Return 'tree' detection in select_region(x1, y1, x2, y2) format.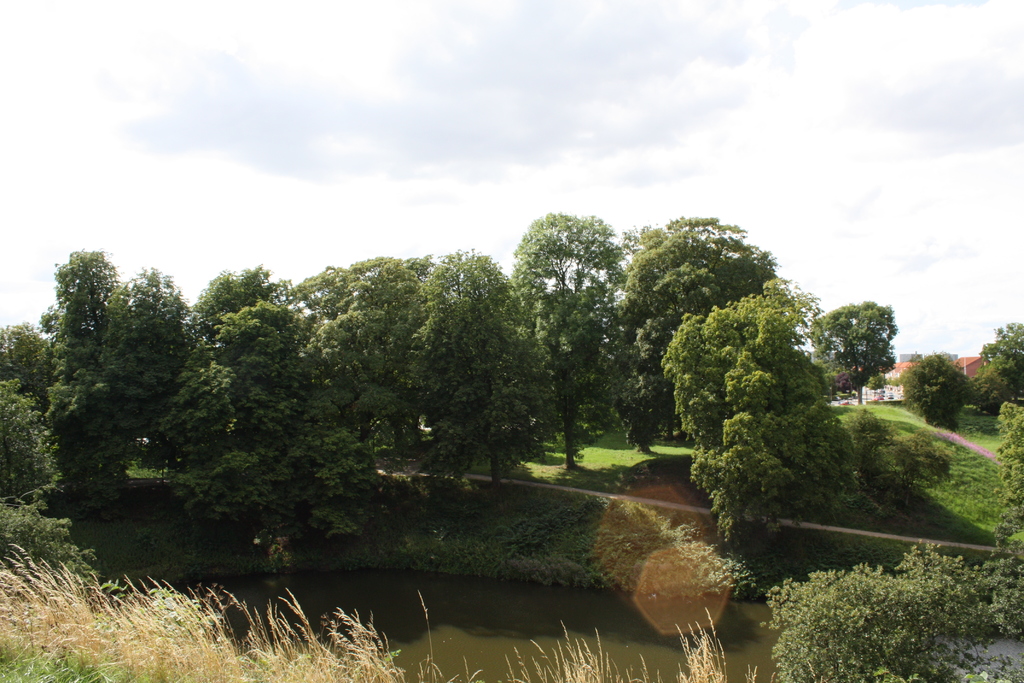
select_region(0, 327, 57, 425).
